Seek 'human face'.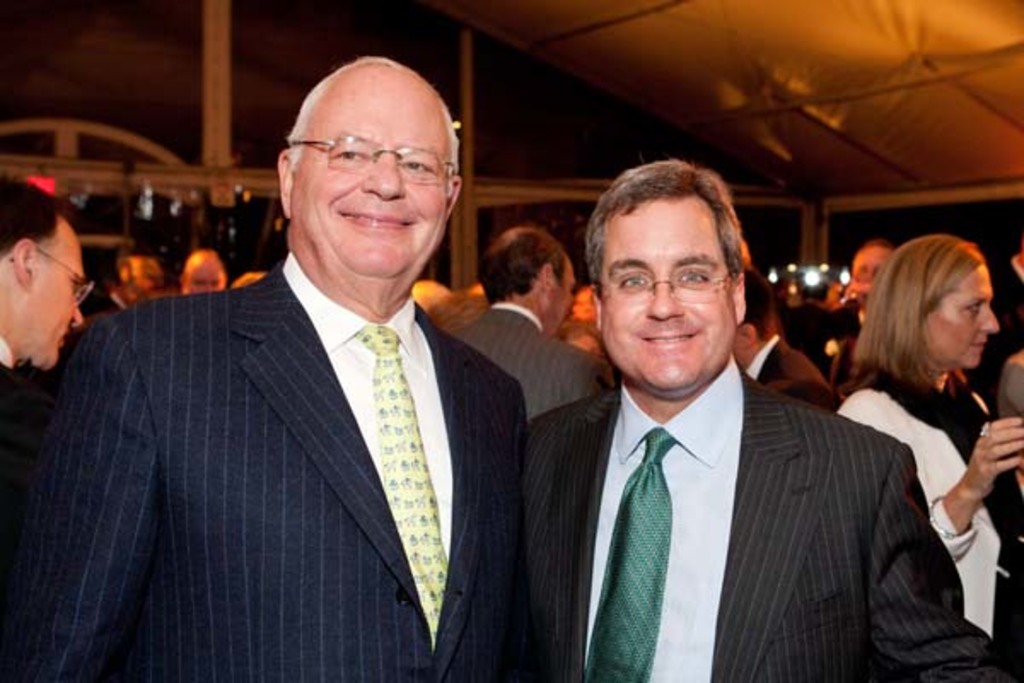
select_region(915, 263, 998, 360).
